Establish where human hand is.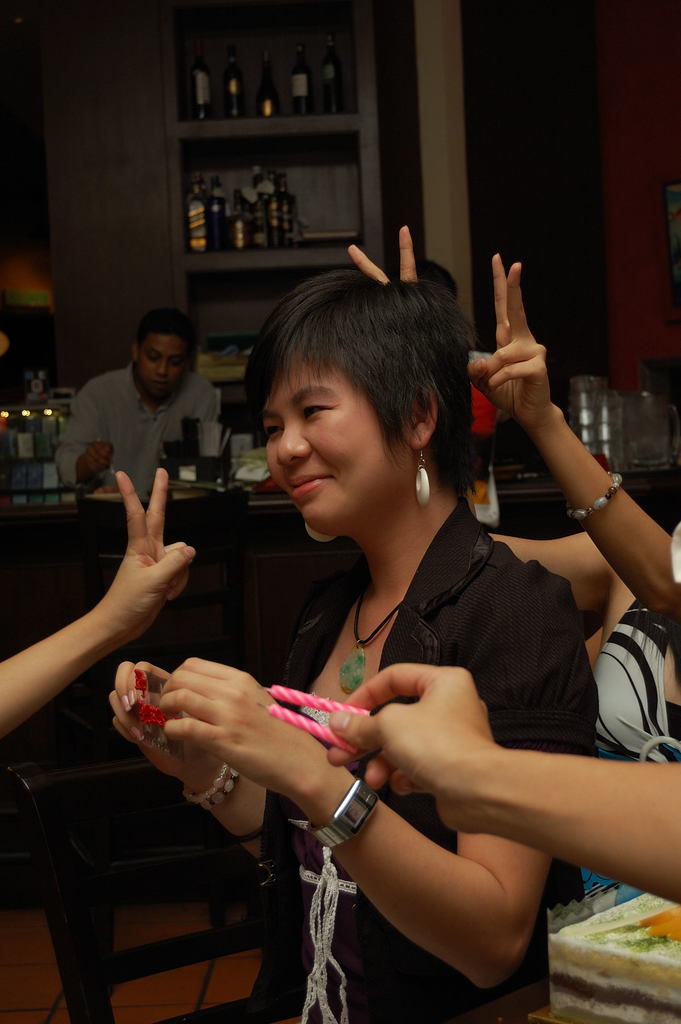
Established at left=325, top=662, right=507, bottom=834.
